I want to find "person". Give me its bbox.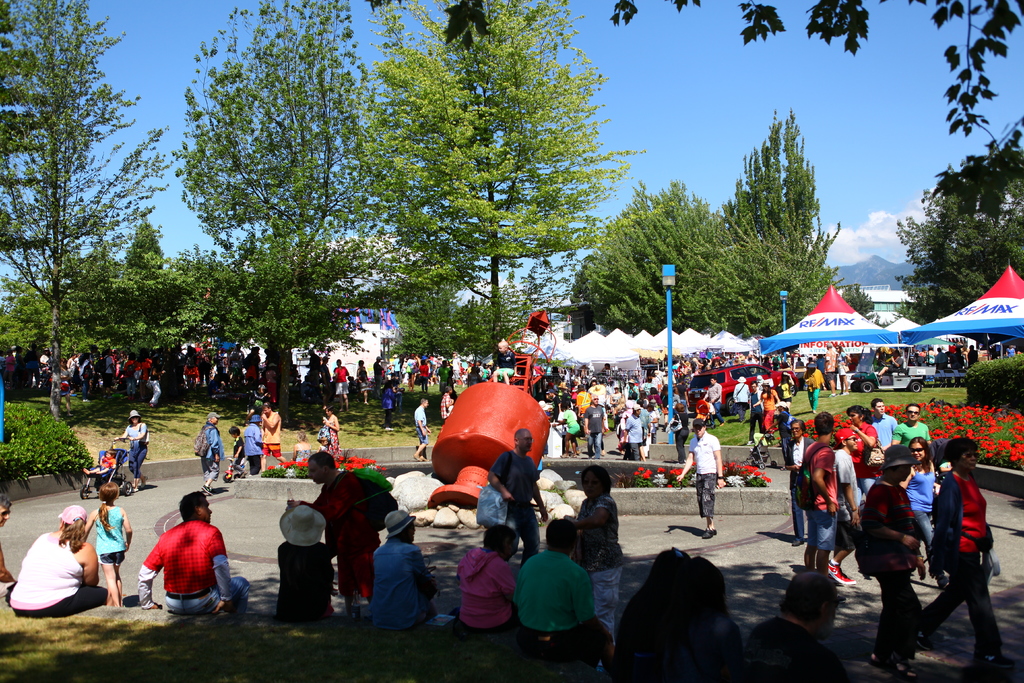
box(682, 551, 746, 682).
